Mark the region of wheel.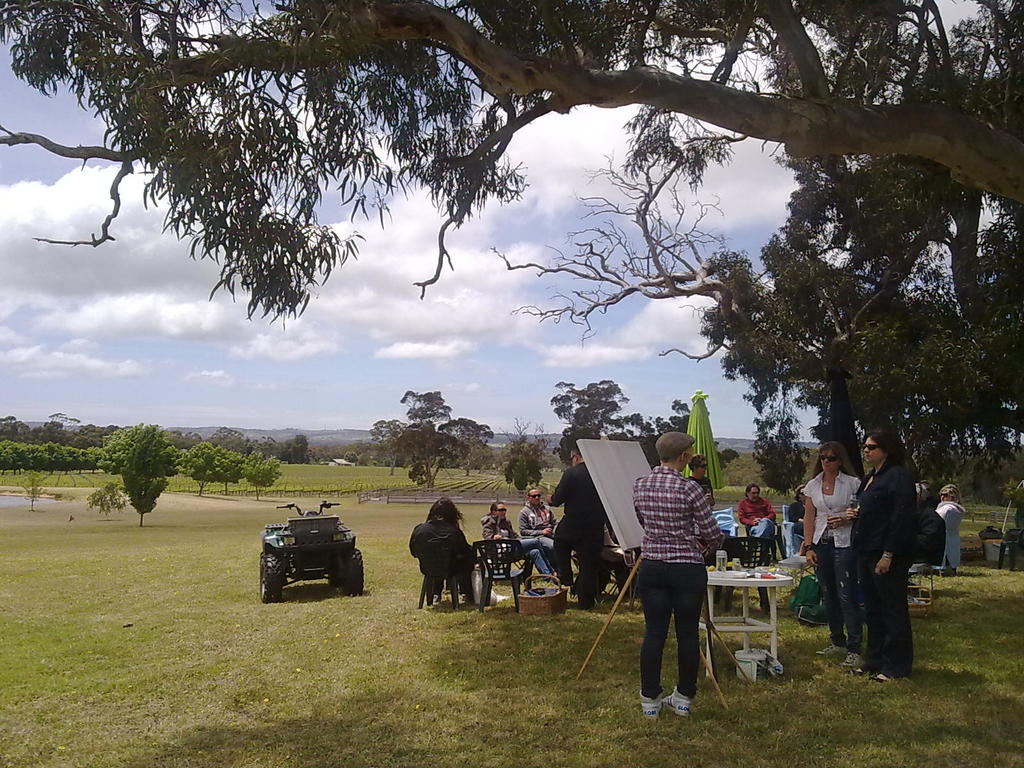
Region: 341, 542, 365, 595.
